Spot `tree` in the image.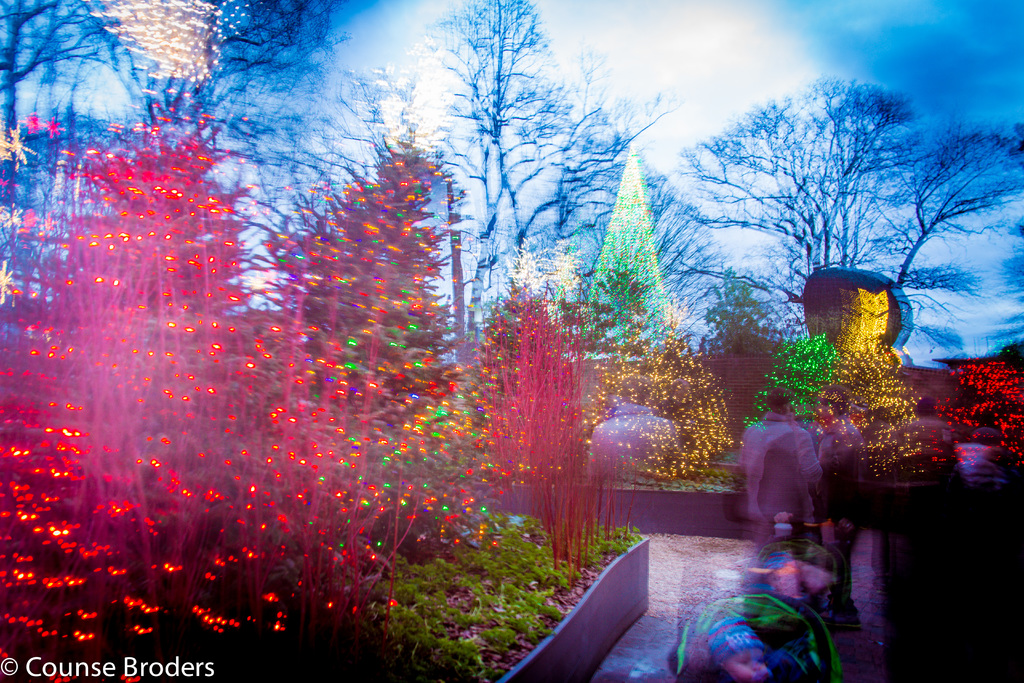
`tree` found at 0:0:115:269.
